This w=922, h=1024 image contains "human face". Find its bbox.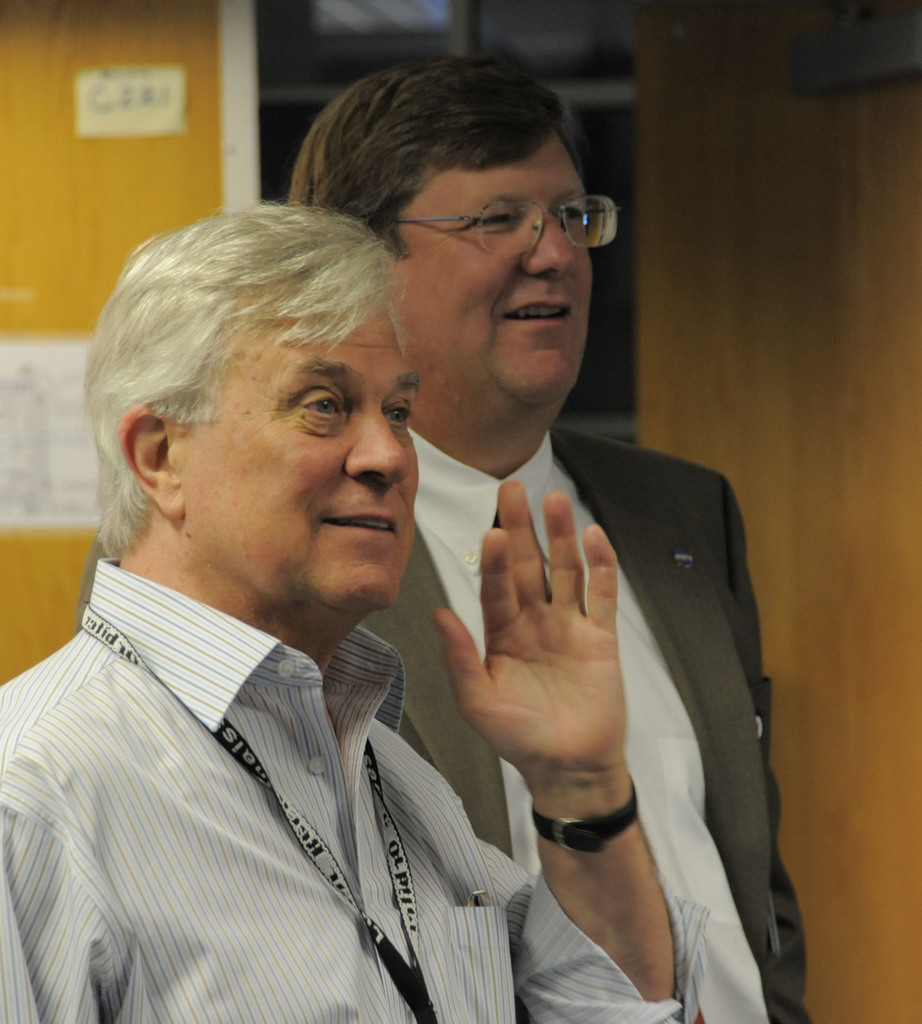
{"left": 177, "top": 304, "right": 418, "bottom": 612}.
